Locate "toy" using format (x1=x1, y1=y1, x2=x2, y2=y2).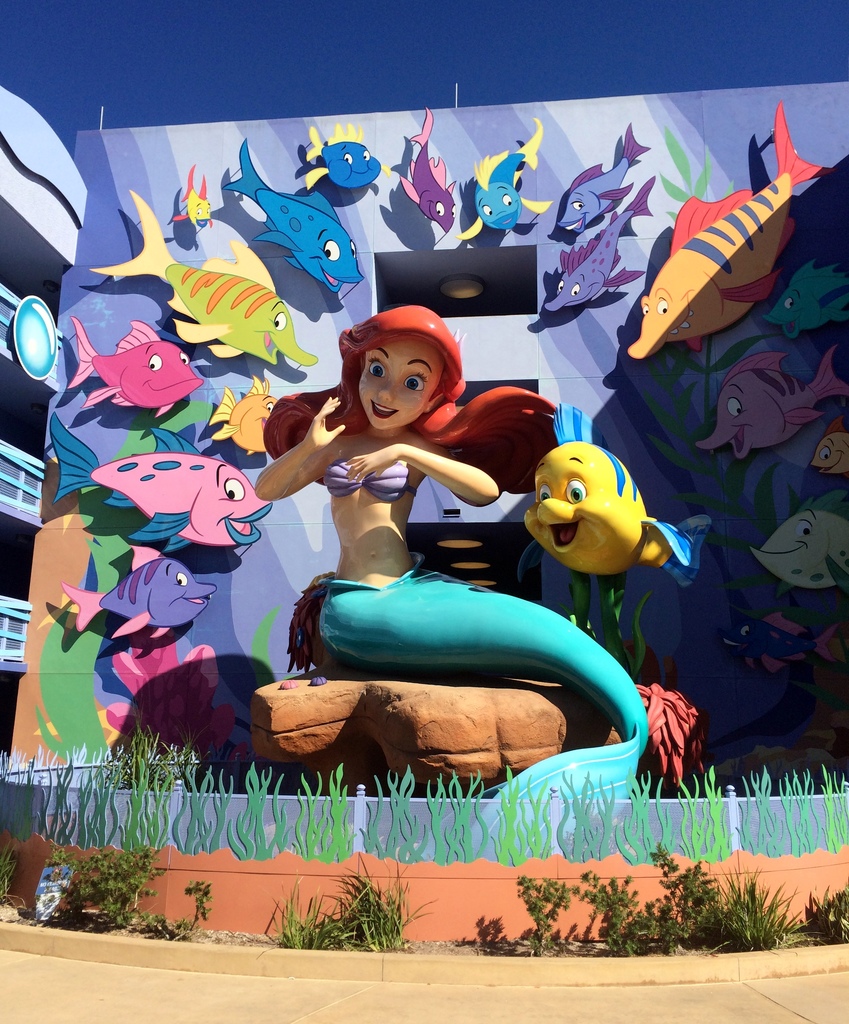
(x1=811, y1=415, x2=848, y2=482).
